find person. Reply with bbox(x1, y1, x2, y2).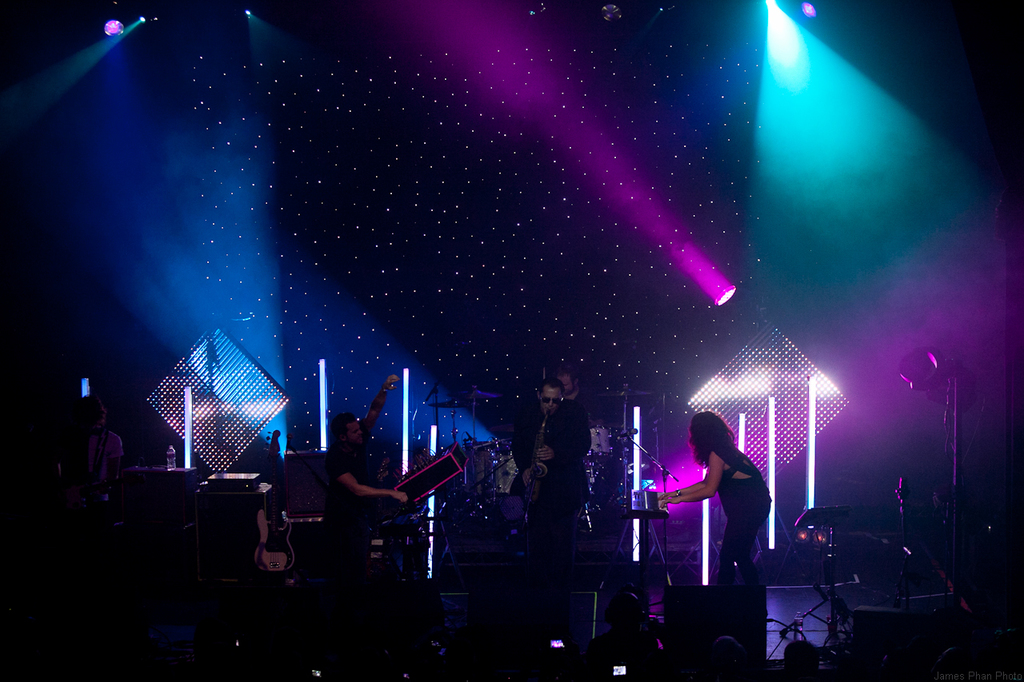
bbox(508, 377, 590, 621).
